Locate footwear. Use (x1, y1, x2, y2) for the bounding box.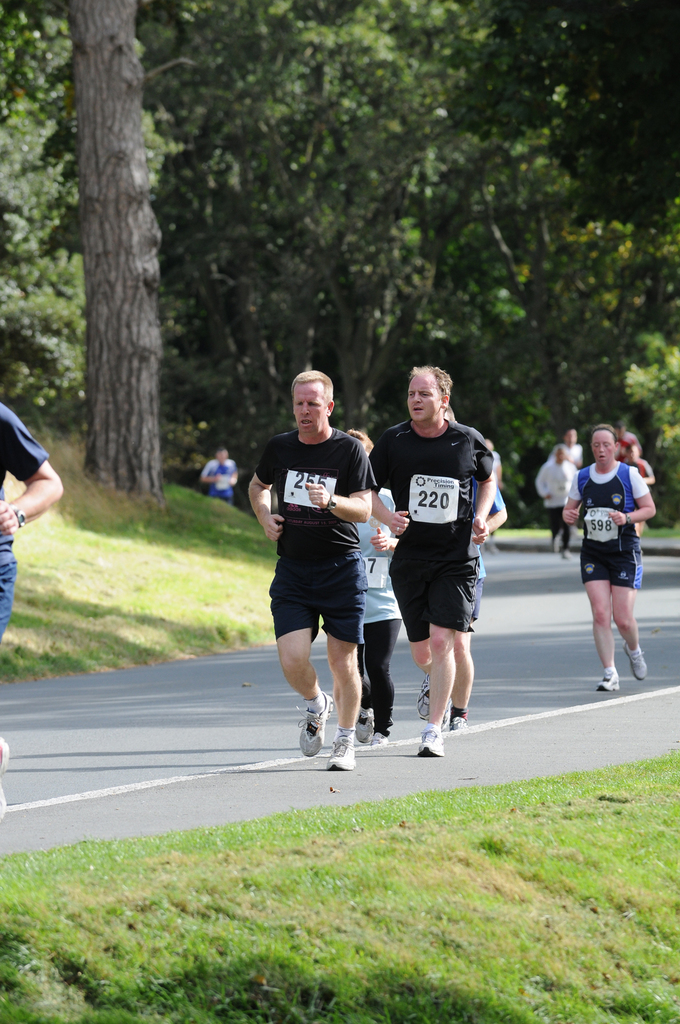
(368, 729, 385, 748).
